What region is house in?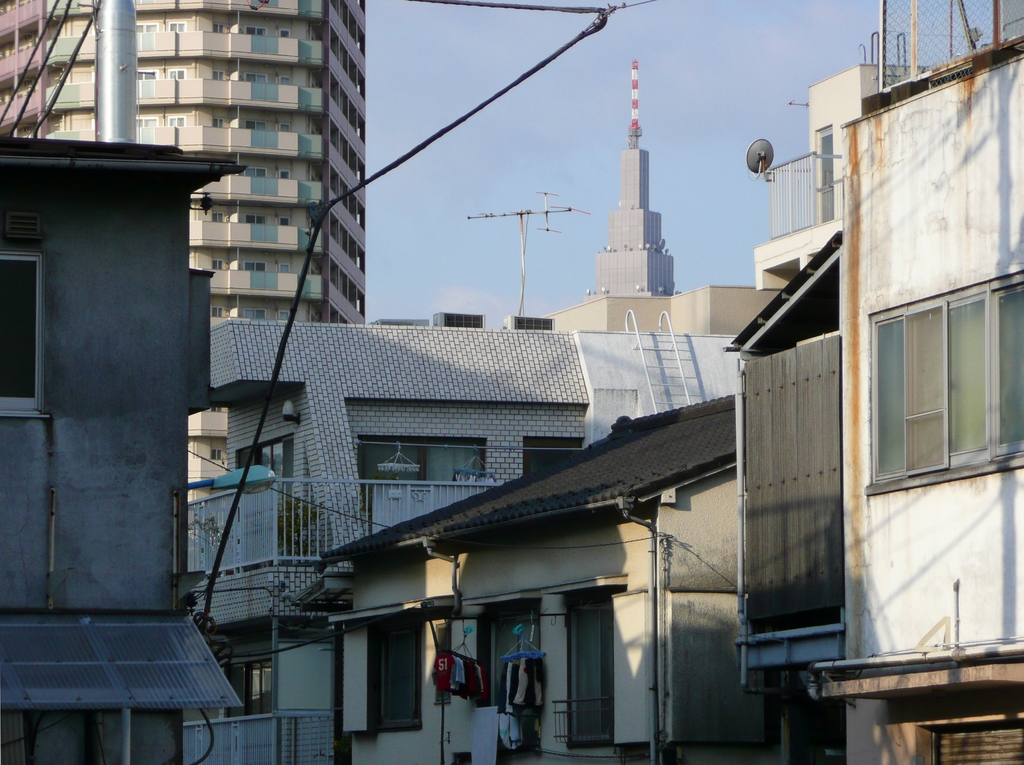
[x1=0, y1=128, x2=250, y2=764].
